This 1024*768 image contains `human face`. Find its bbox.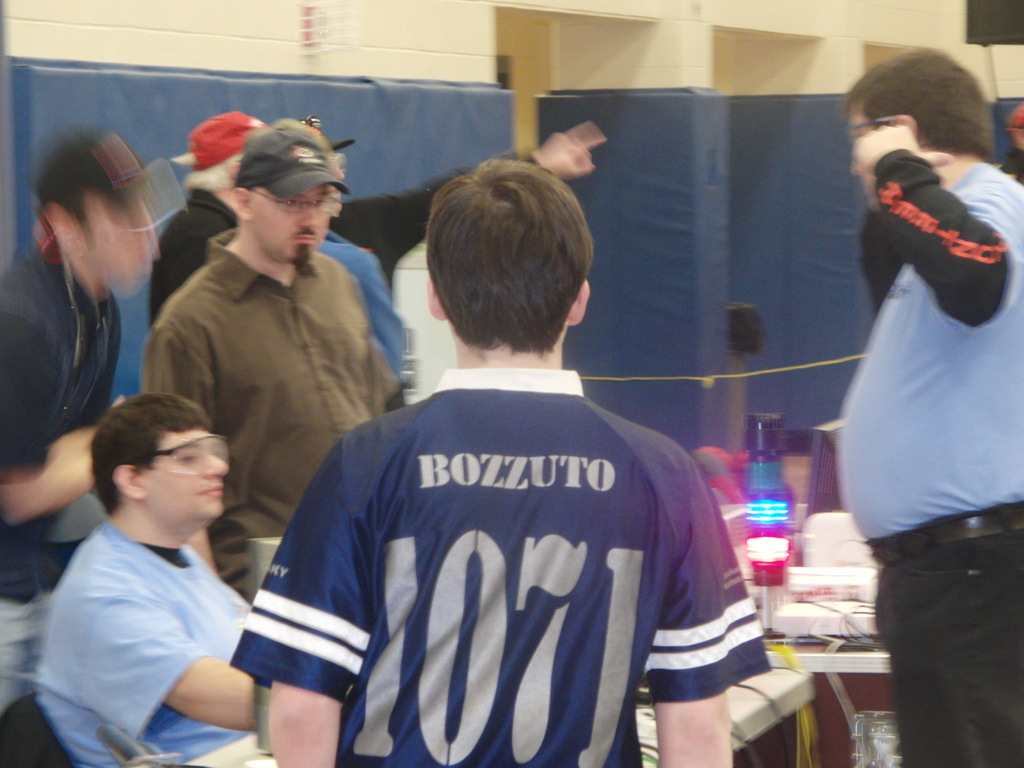
bbox=[250, 191, 333, 261].
